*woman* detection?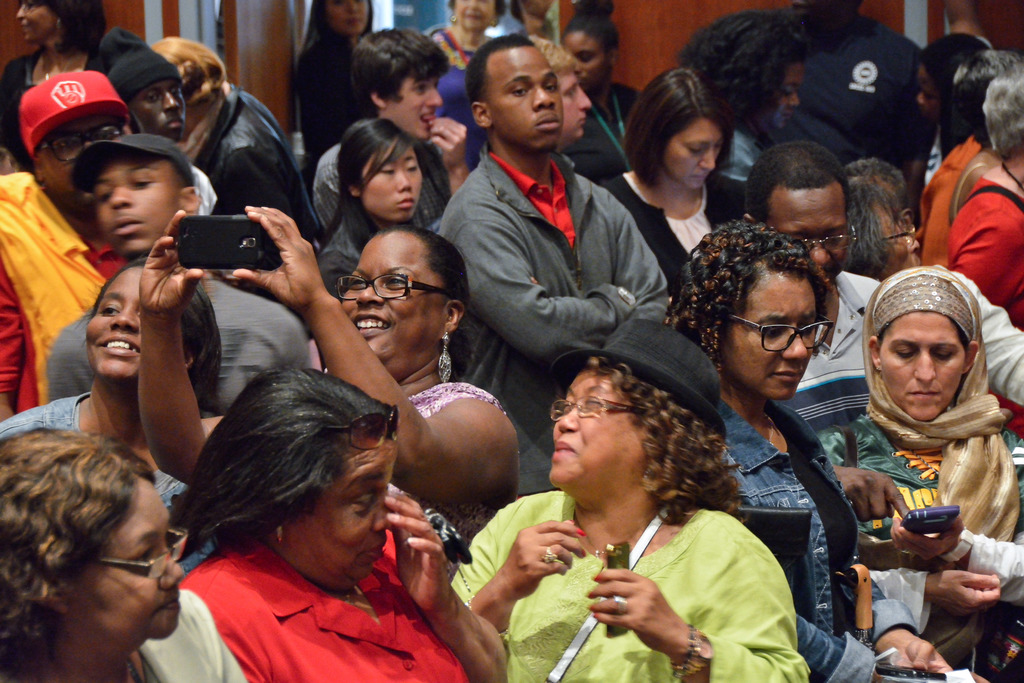
detection(4, 422, 200, 682)
